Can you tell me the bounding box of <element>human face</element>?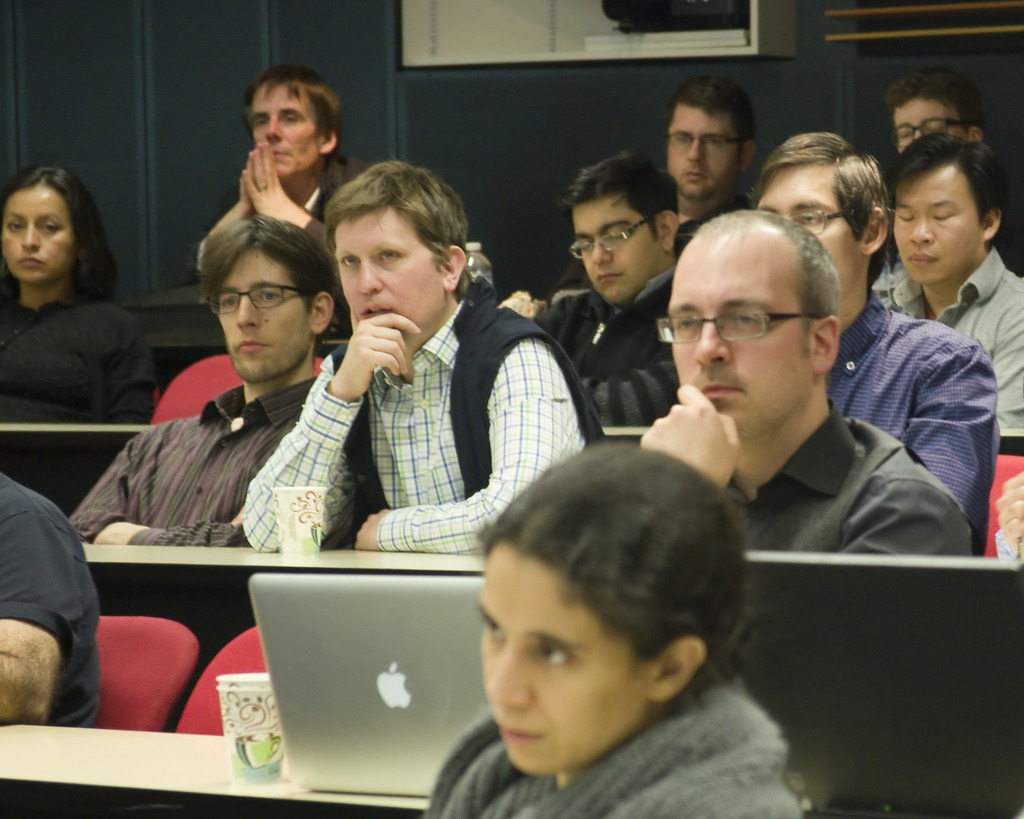
detection(252, 86, 323, 177).
